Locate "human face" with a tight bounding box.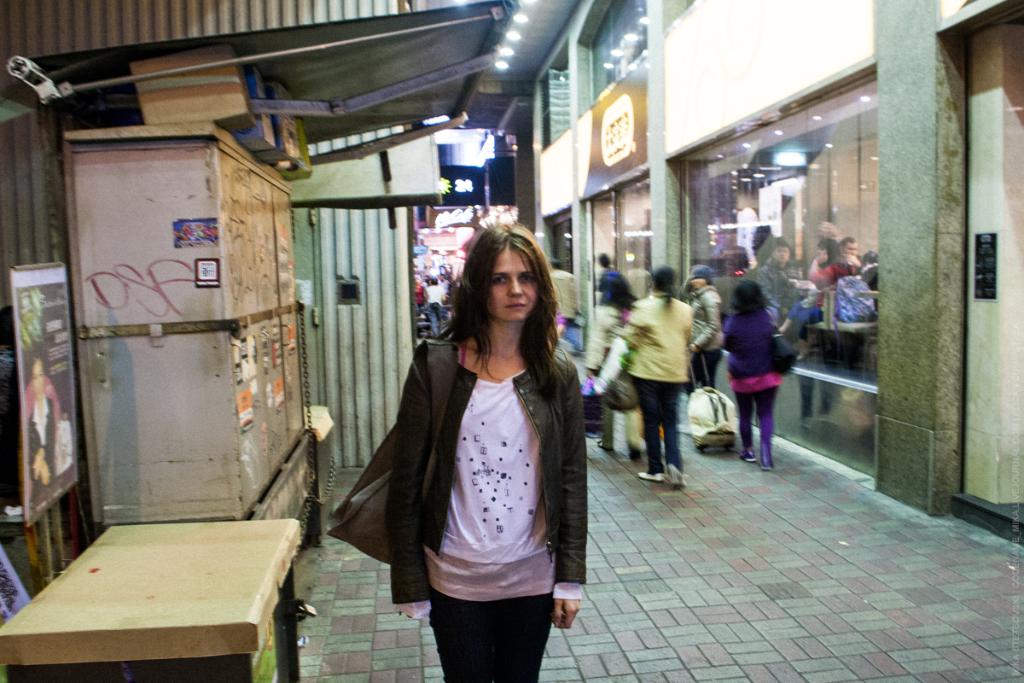
x1=693 y1=280 x2=707 y2=290.
